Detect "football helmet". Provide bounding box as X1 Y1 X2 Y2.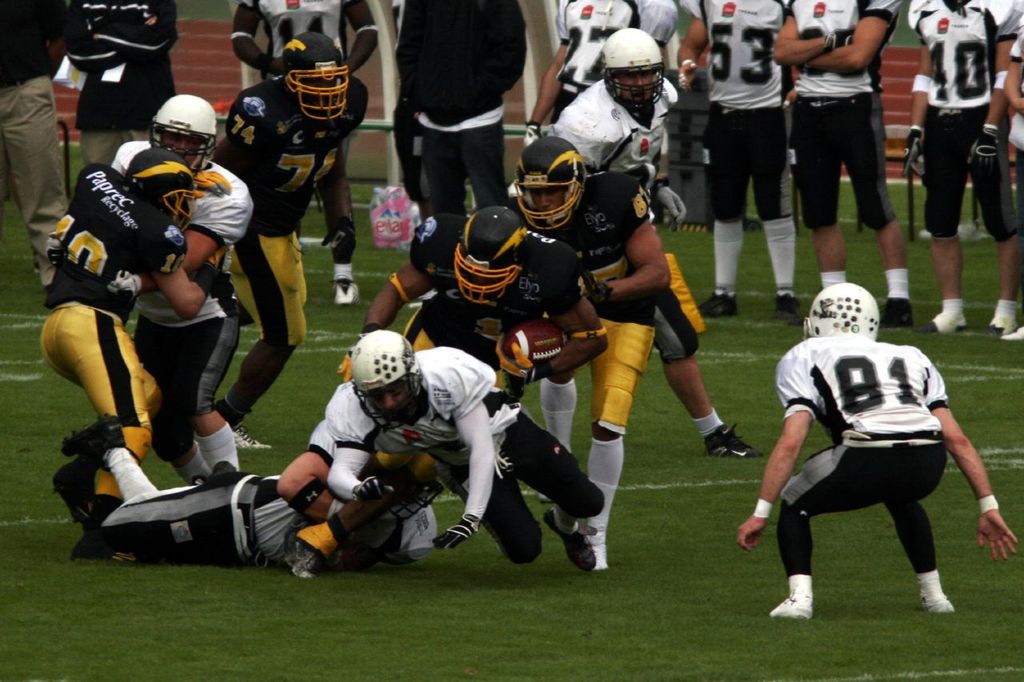
511 134 584 236.
